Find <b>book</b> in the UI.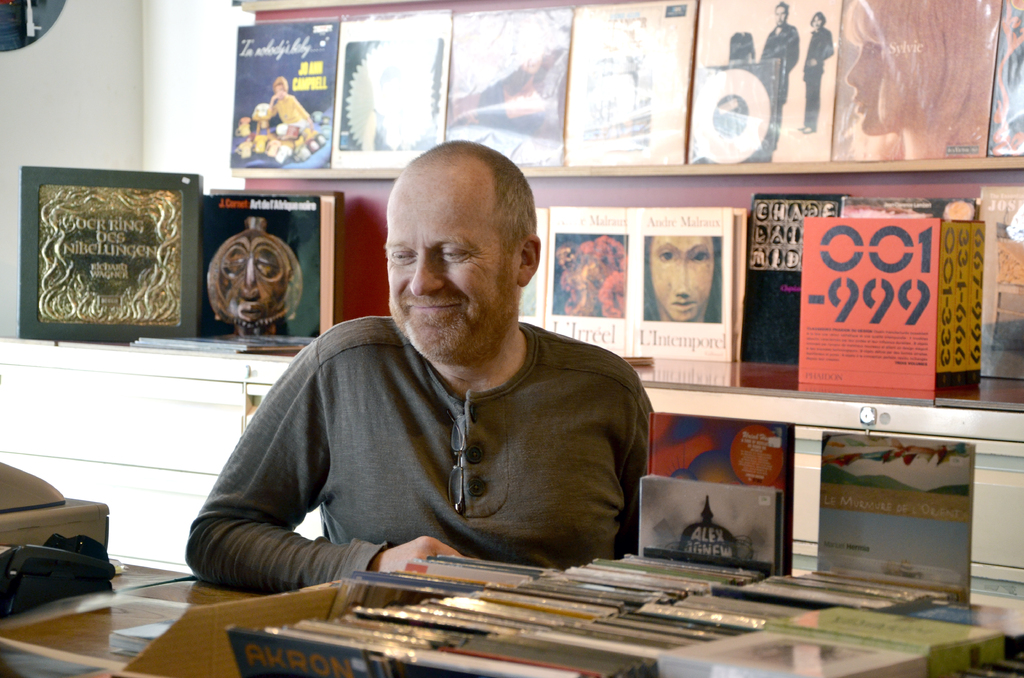
UI element at left=194, top=191, right=335, bottom=345.
